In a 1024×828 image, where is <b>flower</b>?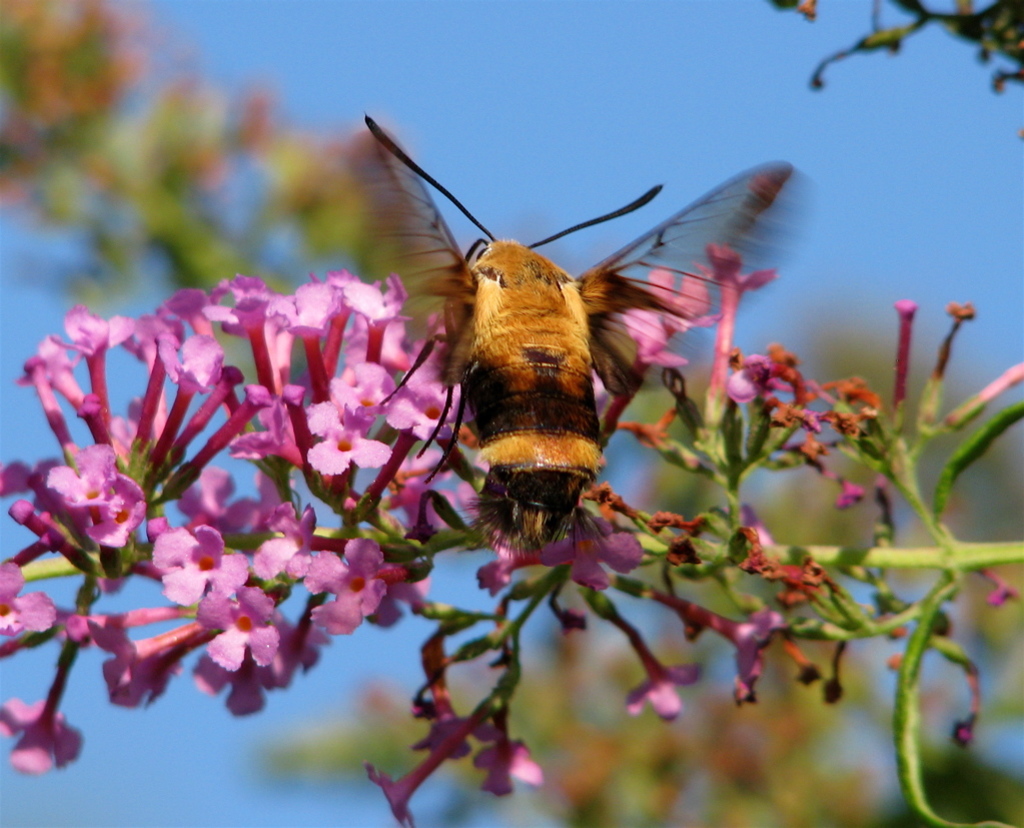
369 717 469 827.
